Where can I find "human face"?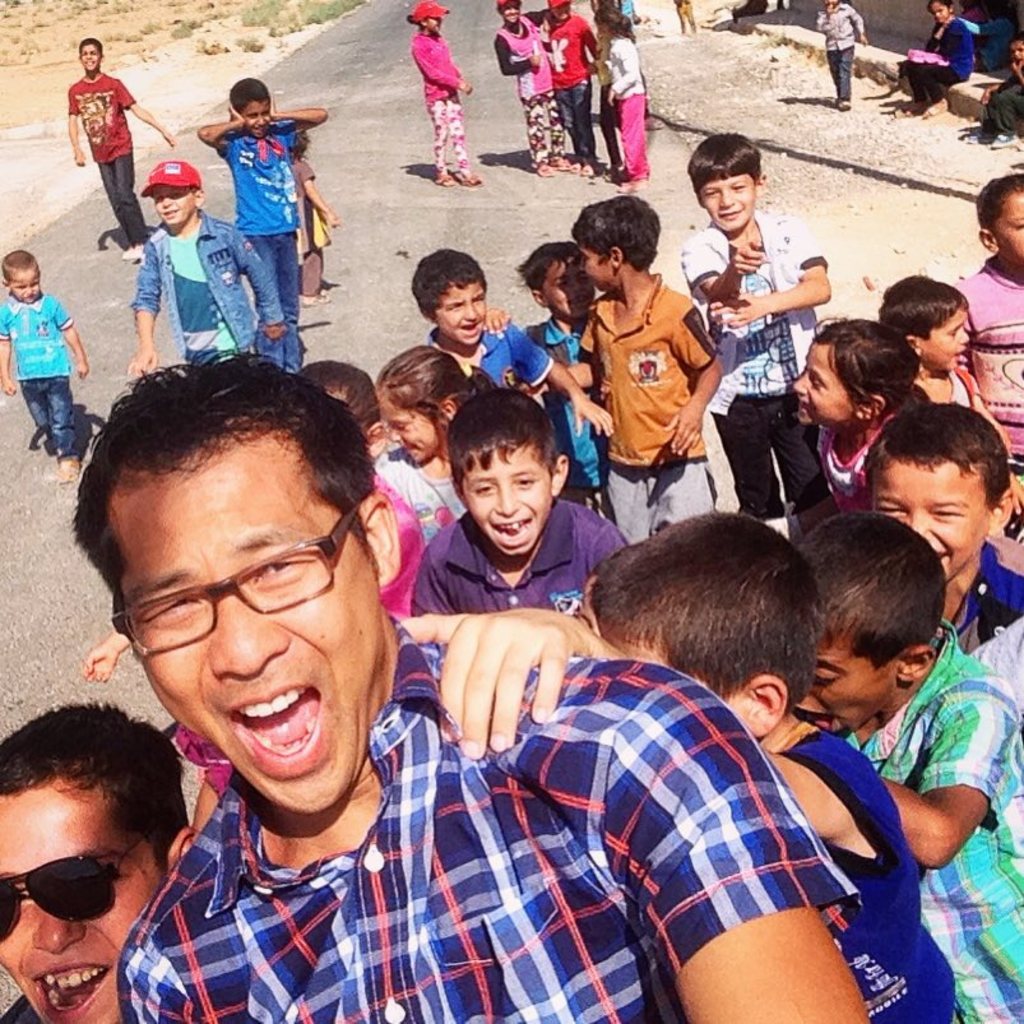
You can find it at (x1=935, y1=5, x2=955, y2=20).
